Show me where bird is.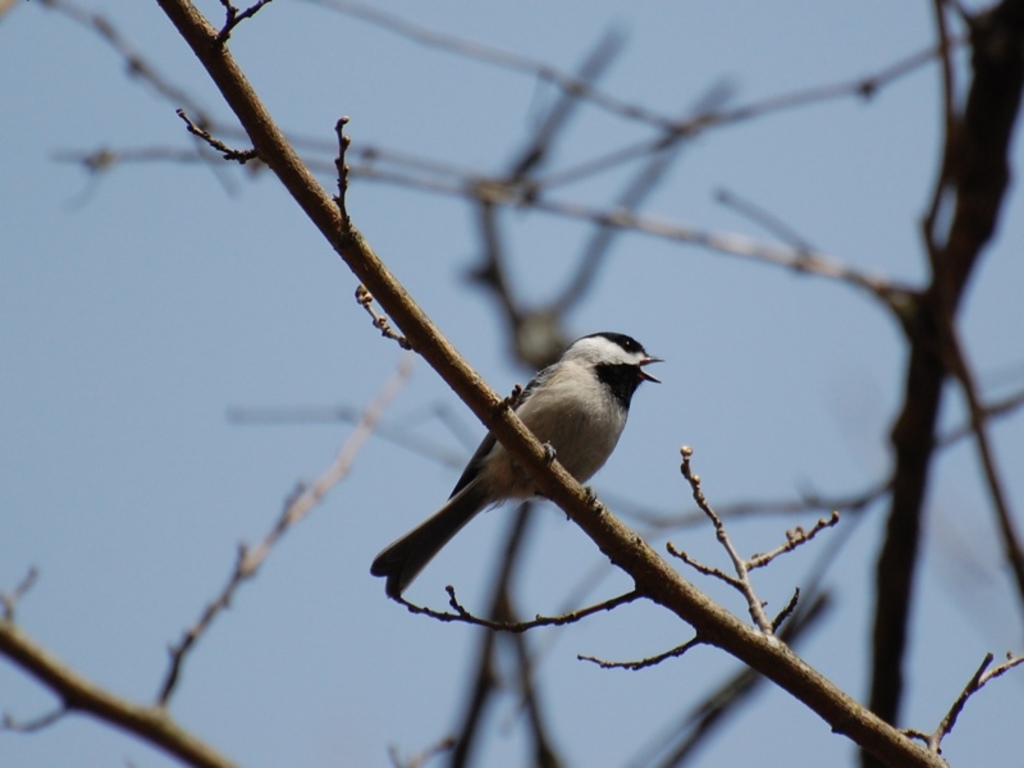
bird is at {"x1": 387, "y1": 340, "x2": 668, "y2": 594}.
